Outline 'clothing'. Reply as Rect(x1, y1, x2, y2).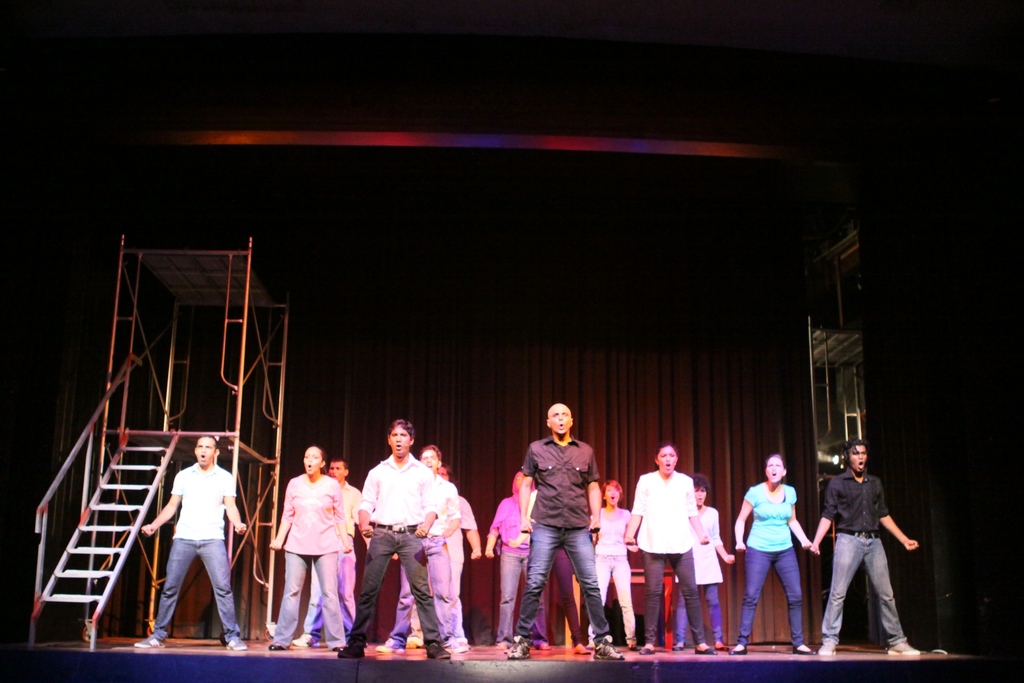
Rect(385, 471, 461, 650).
